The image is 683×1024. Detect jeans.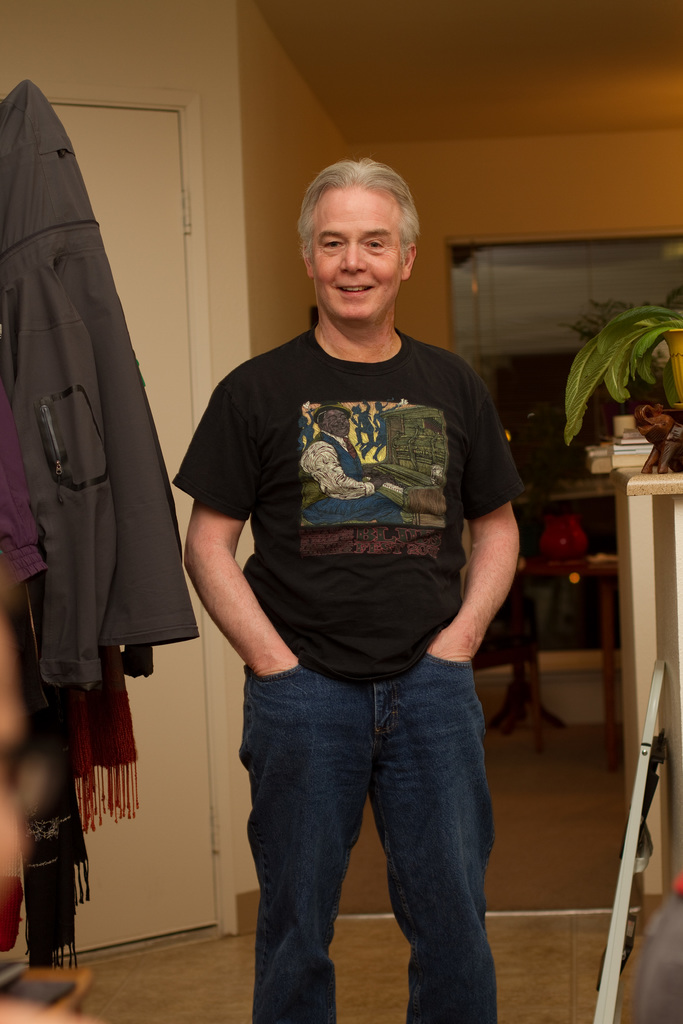
Detection: detection(234, 648, 495, 1023).
